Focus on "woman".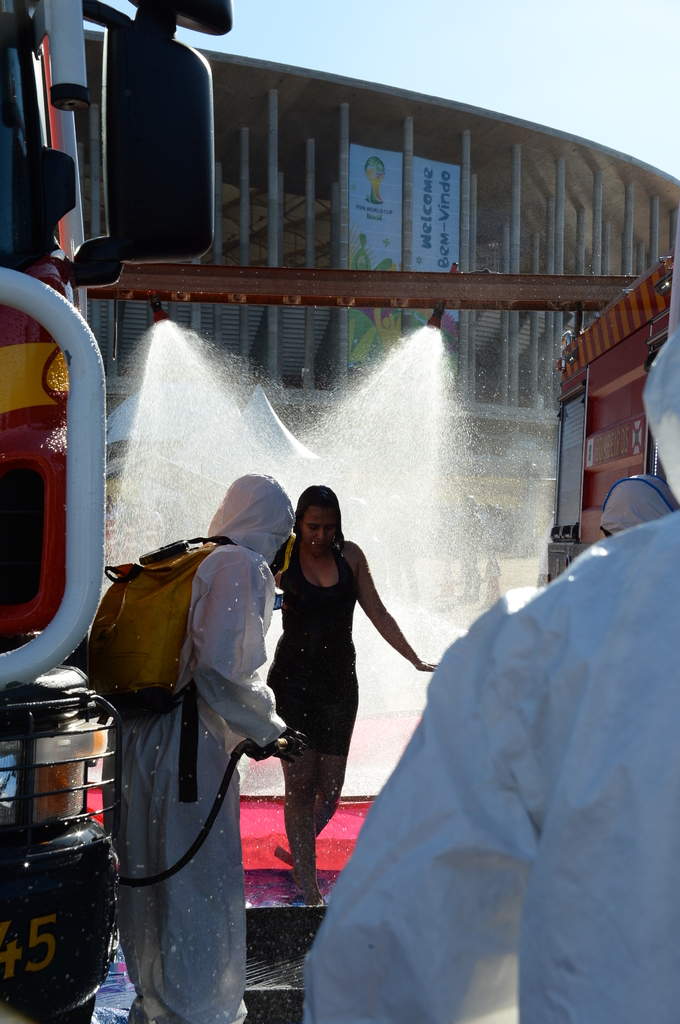
Focused at region(249, 483, 416, 908).
